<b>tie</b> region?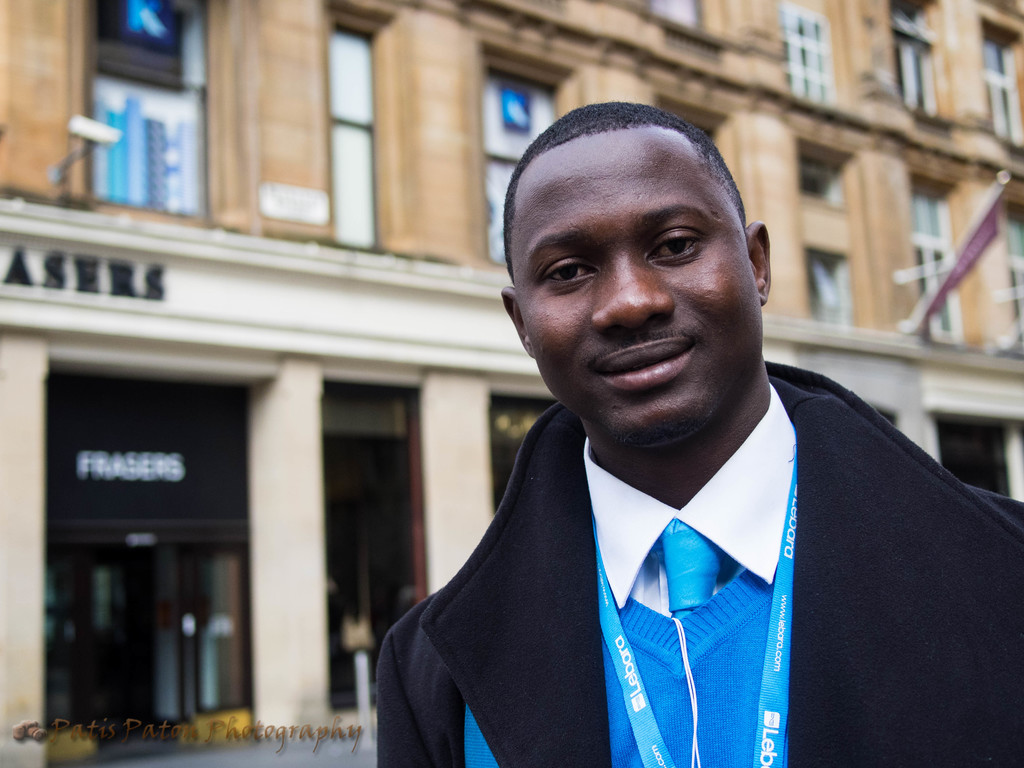
655,515,724,616
